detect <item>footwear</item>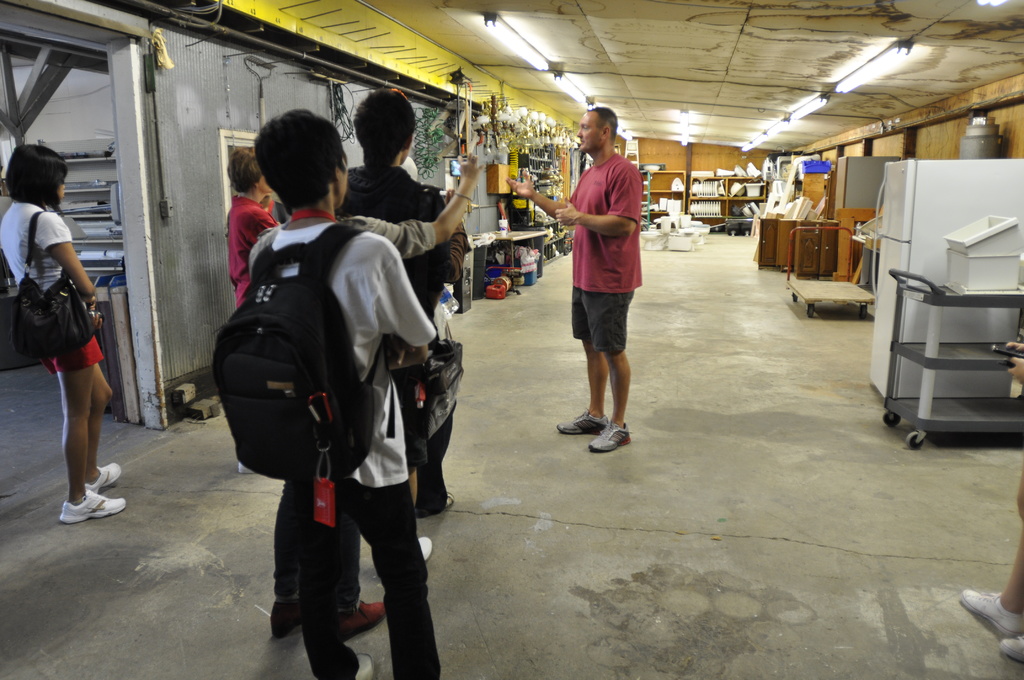
bbox(337, 599, 387, 636)
